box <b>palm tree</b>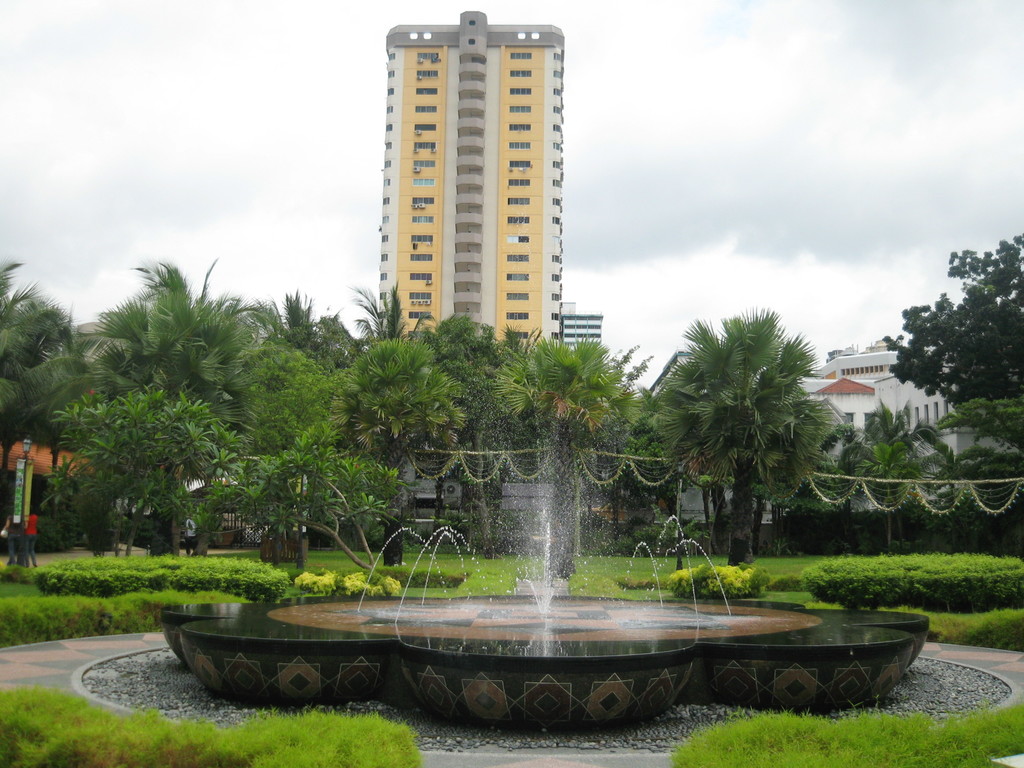
[100,374,230,514]
